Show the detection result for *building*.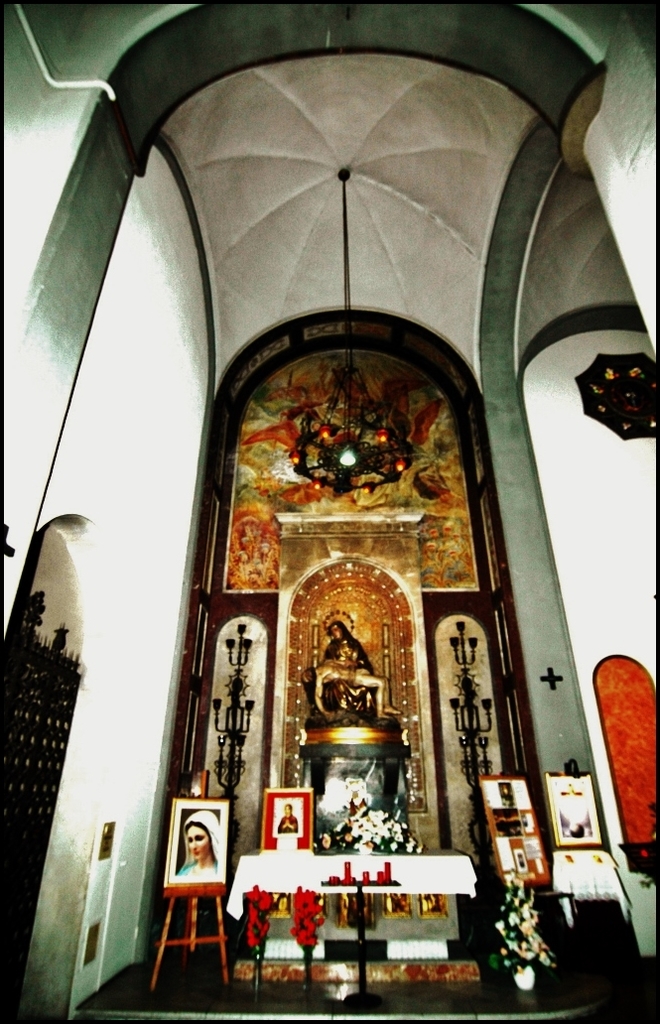
l=3, t=0, r=659, b=1023.
